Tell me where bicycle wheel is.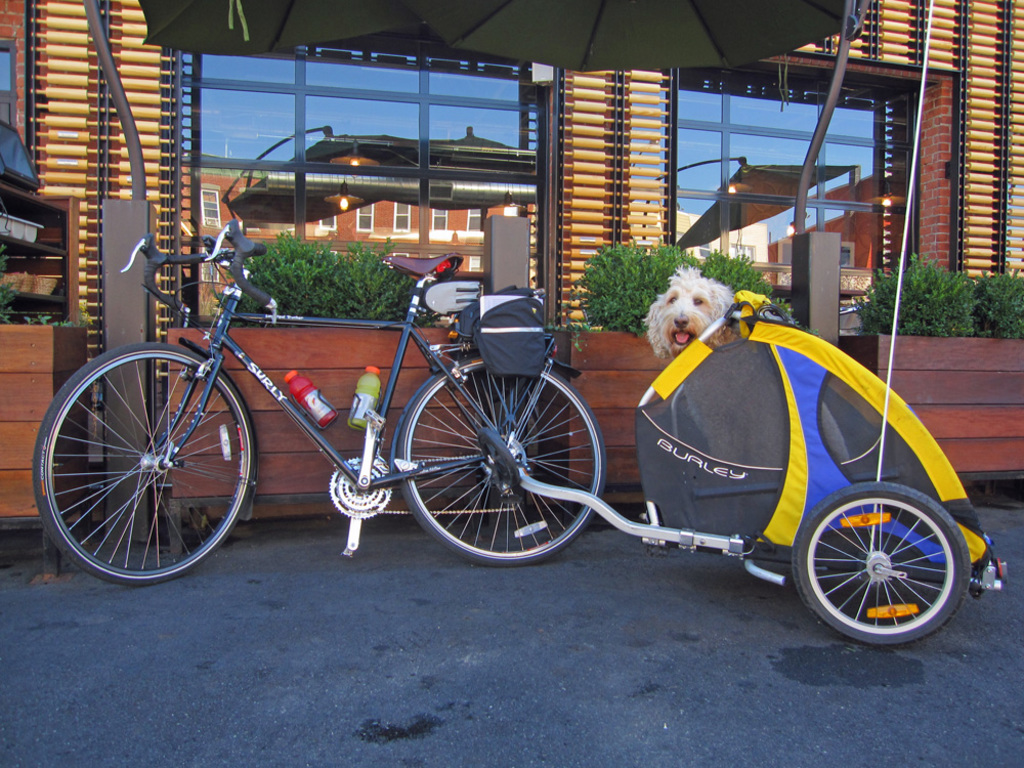
bicycle wheel is at [400, 350, 607, 574].
